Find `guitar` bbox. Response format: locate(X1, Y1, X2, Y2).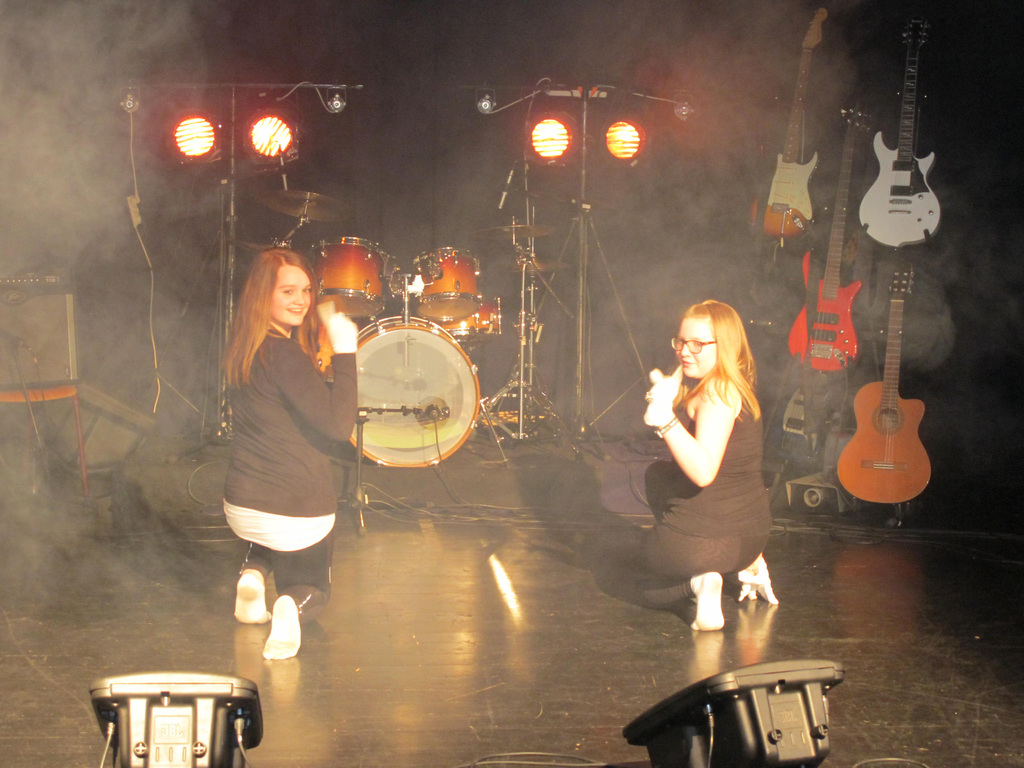
locate(781, 97, 868, 385).
